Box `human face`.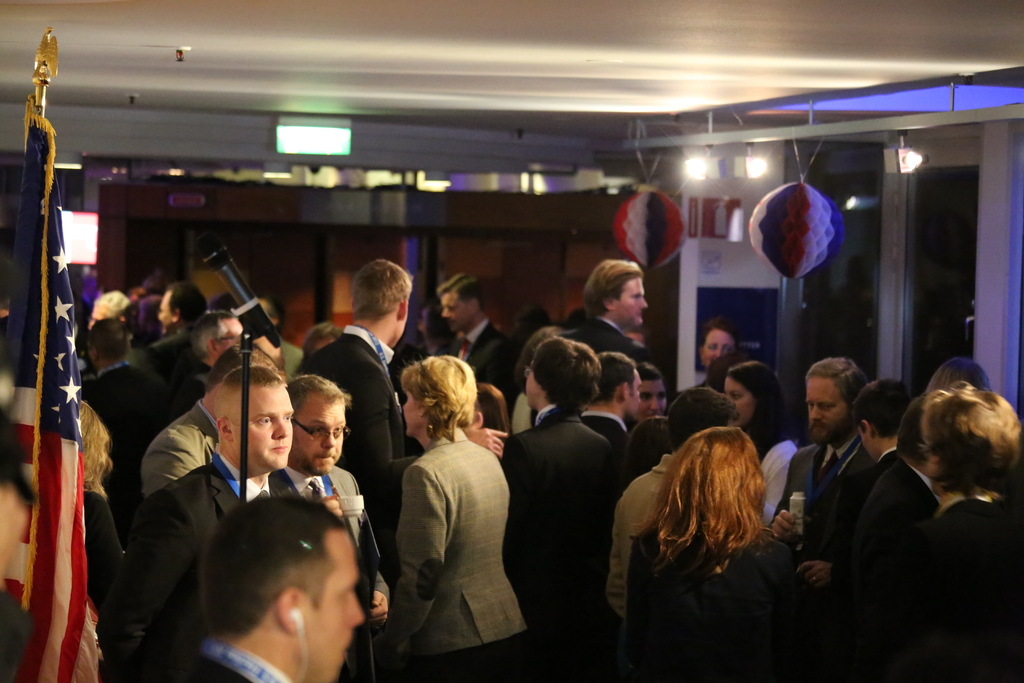
(x1=219, y1=318, x2=243, y2=358).
